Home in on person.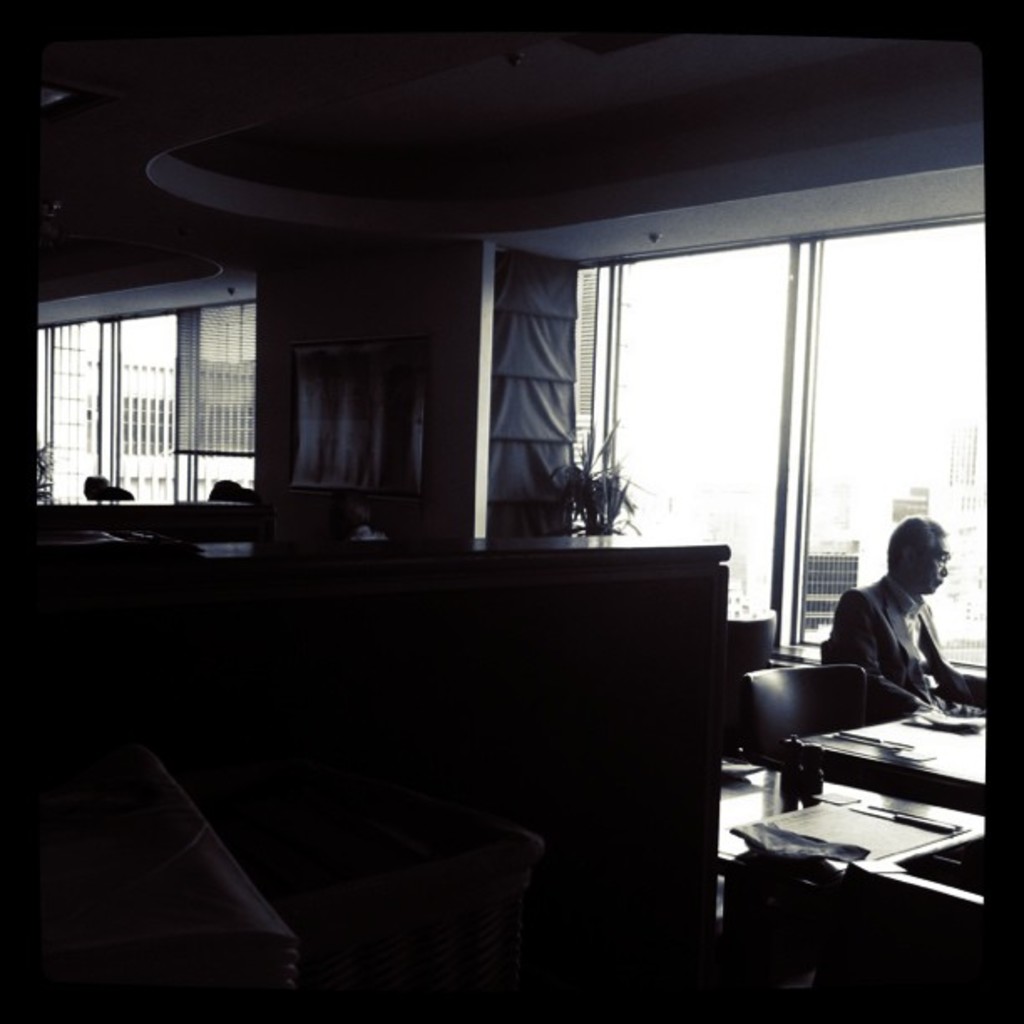
Homed in at x1=823 y1=507 x2=986 y2=718.
